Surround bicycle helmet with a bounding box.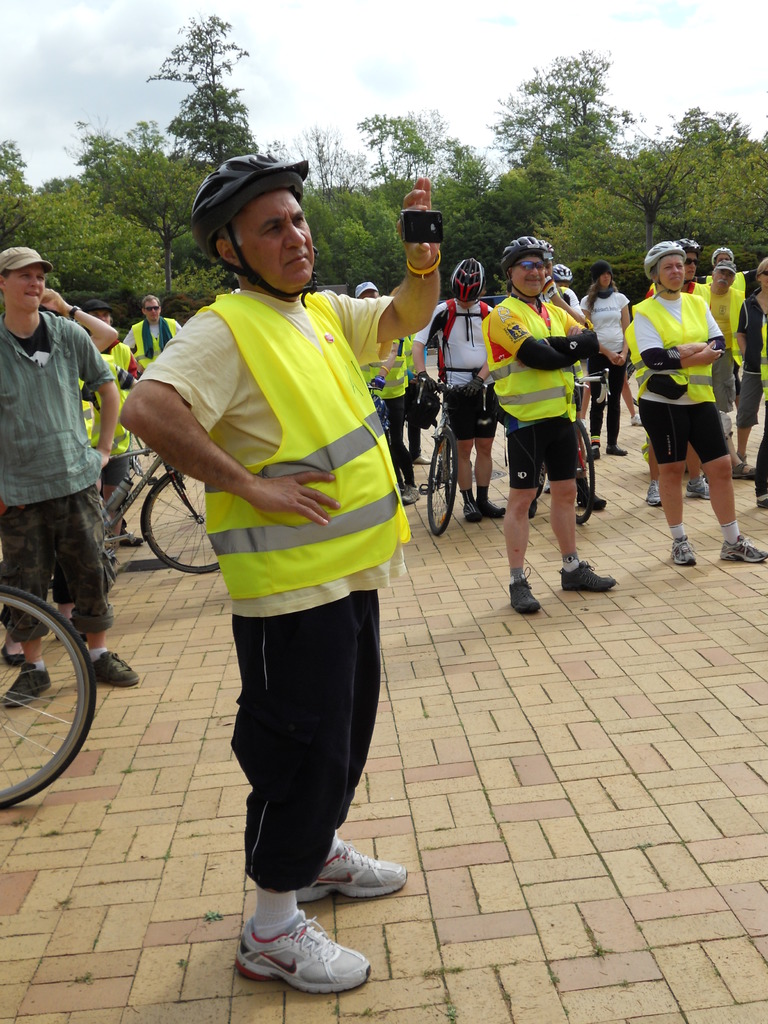
bbox=(649, 239, 680, 285).
